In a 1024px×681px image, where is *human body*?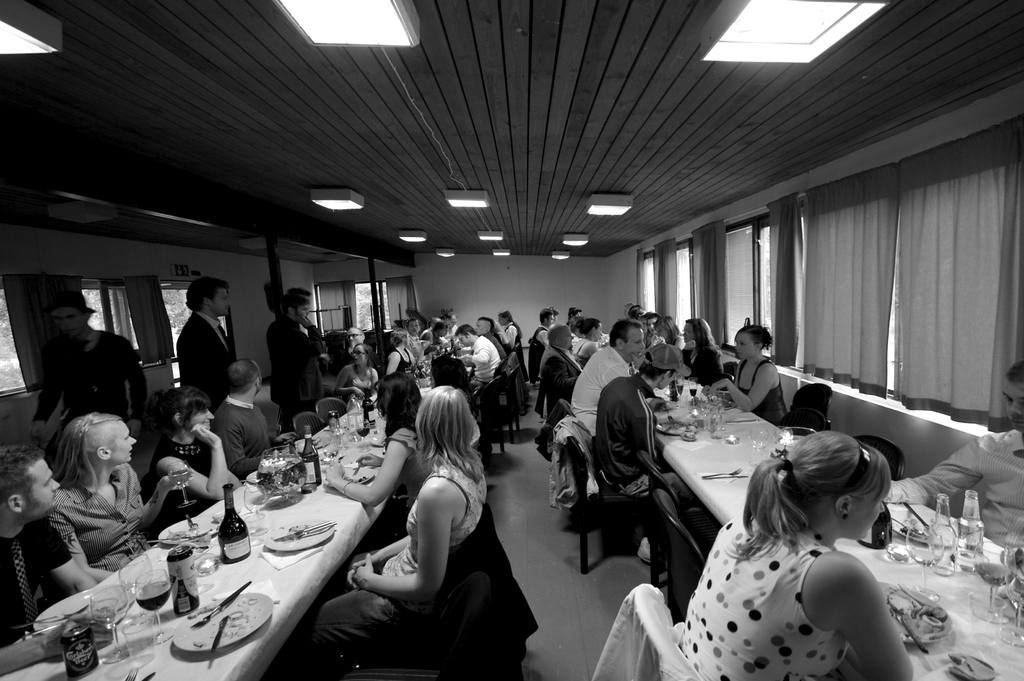
l=646, t=314, r=657, b=344.
